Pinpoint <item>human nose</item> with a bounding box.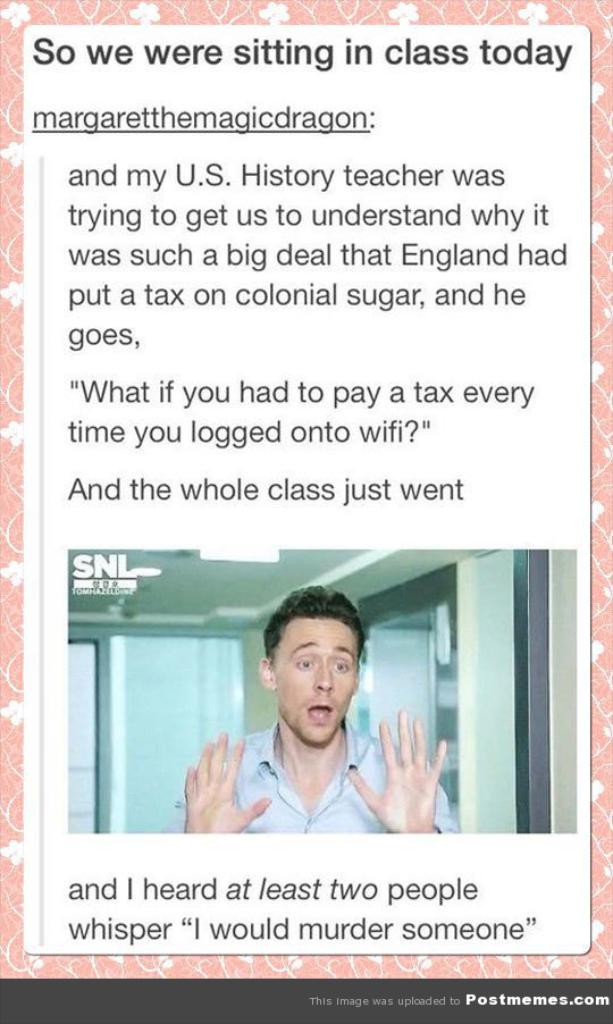
detection(313, 661, 333, 698).
